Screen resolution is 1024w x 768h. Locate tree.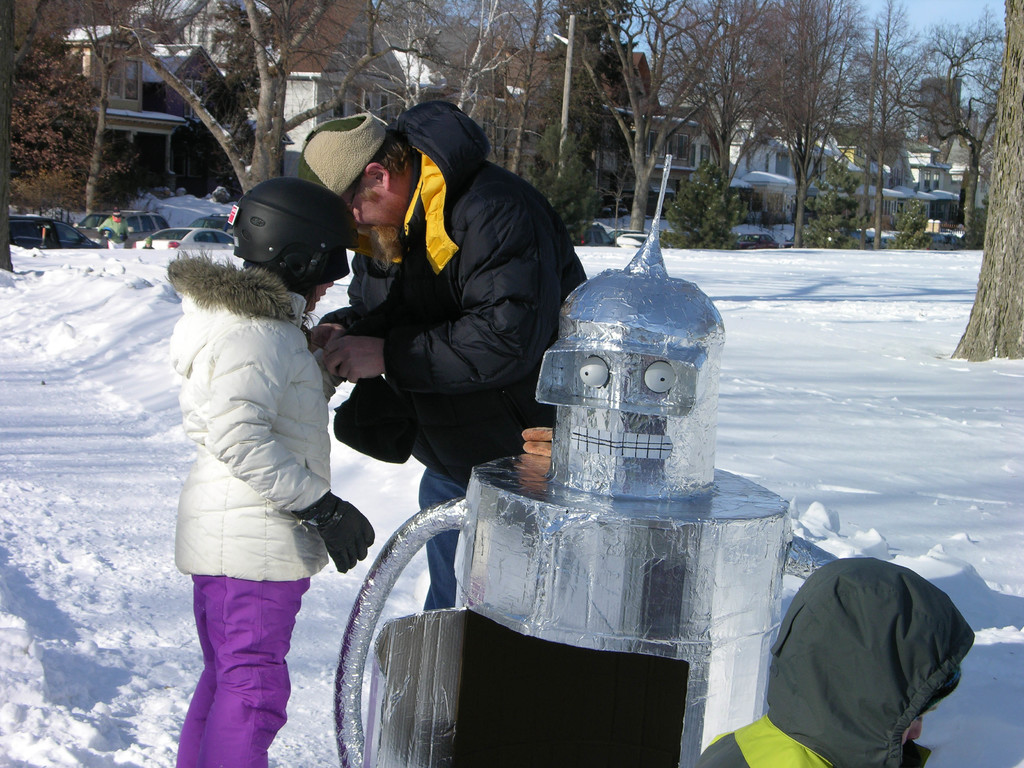
left=941, top=0, right=1023, bottom=365.
